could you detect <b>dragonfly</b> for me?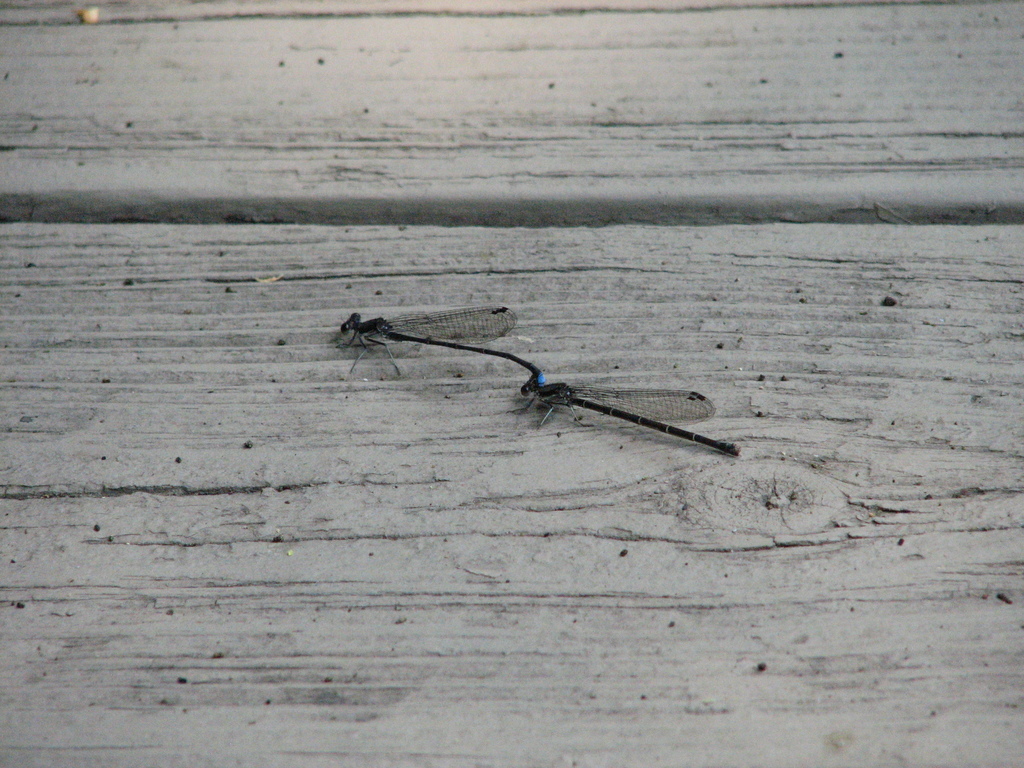
Detection result: region(340, 307, 532, 389).
